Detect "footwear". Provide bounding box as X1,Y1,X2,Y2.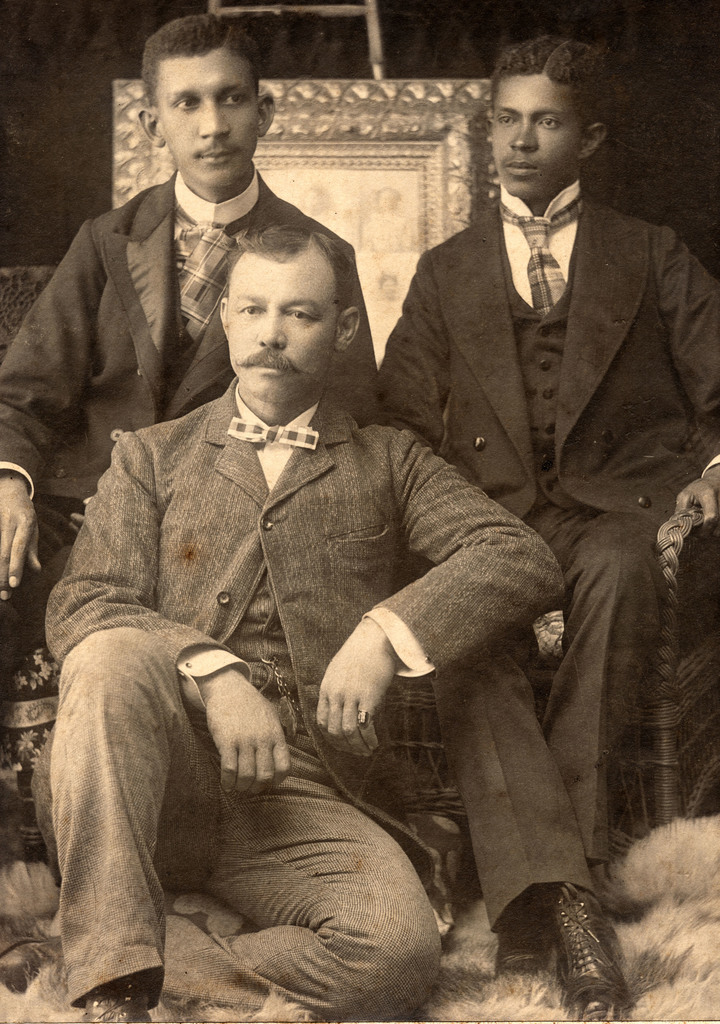
0,933,66,994.
